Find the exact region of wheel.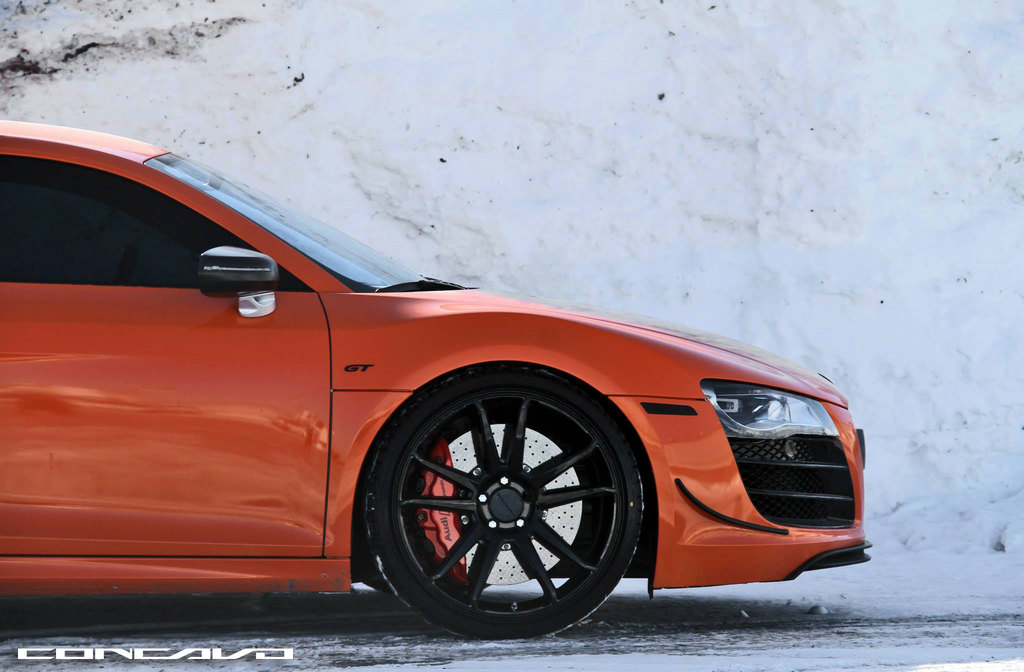
Exact region: [364,371,648,637].
